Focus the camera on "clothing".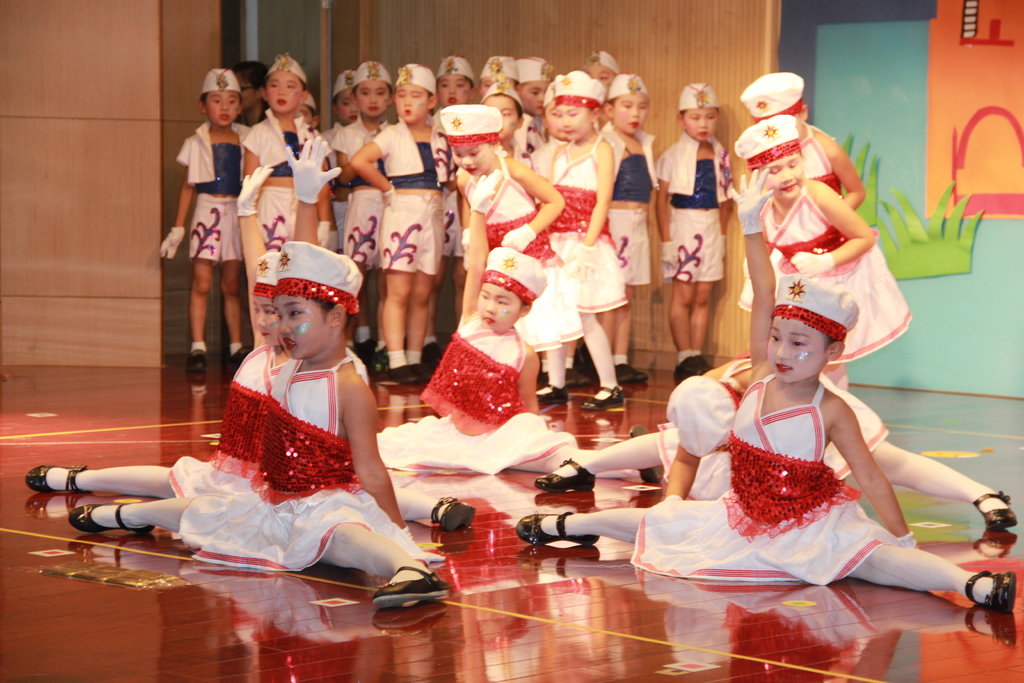
Focus region: x1=740 y1=120 x2=842 y2=313.
